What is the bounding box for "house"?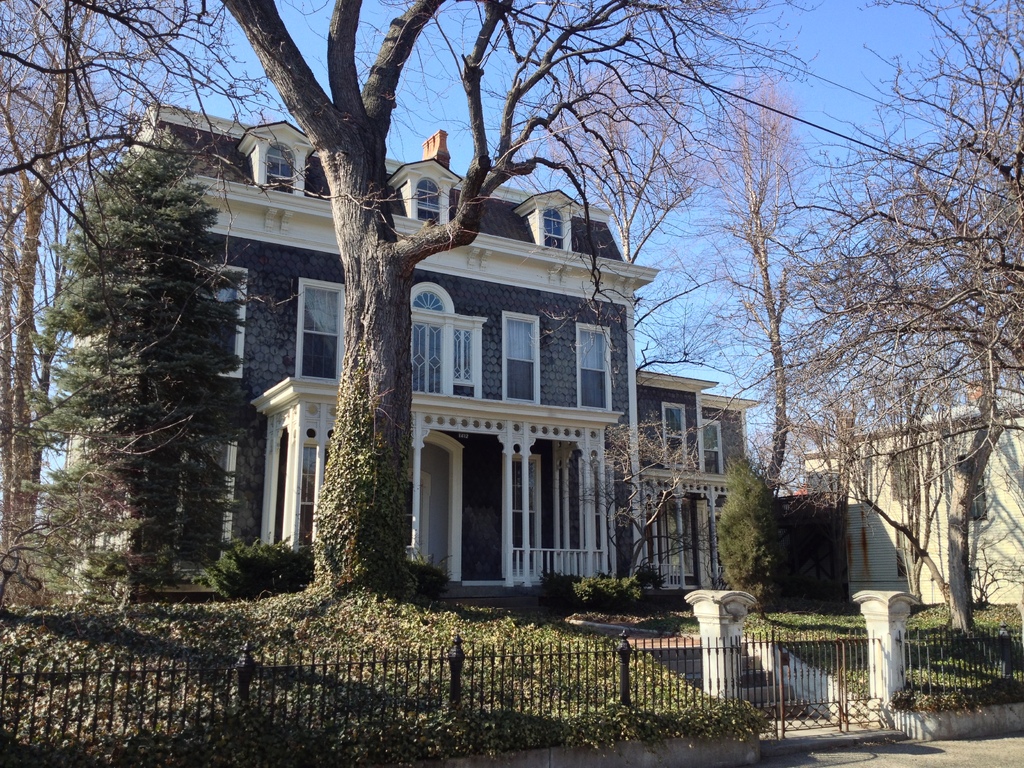
(x1=794, y1=384, x2=1023, y2=606).
